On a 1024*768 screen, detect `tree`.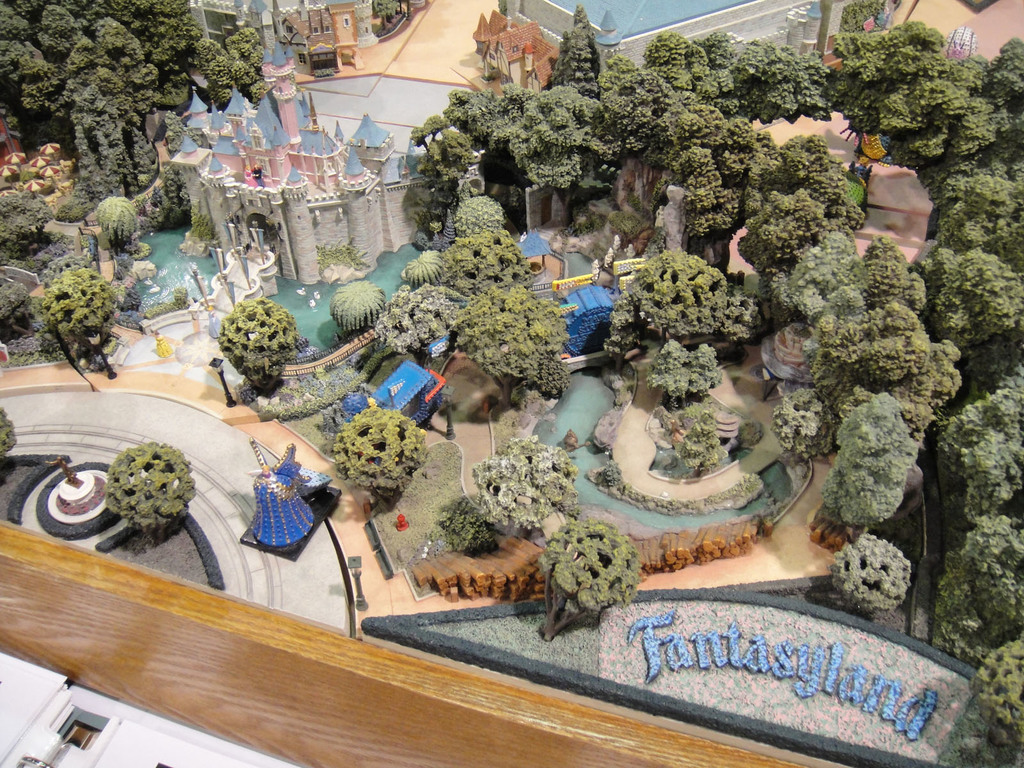
[left=443, top=93, right=515, bottom=140].
